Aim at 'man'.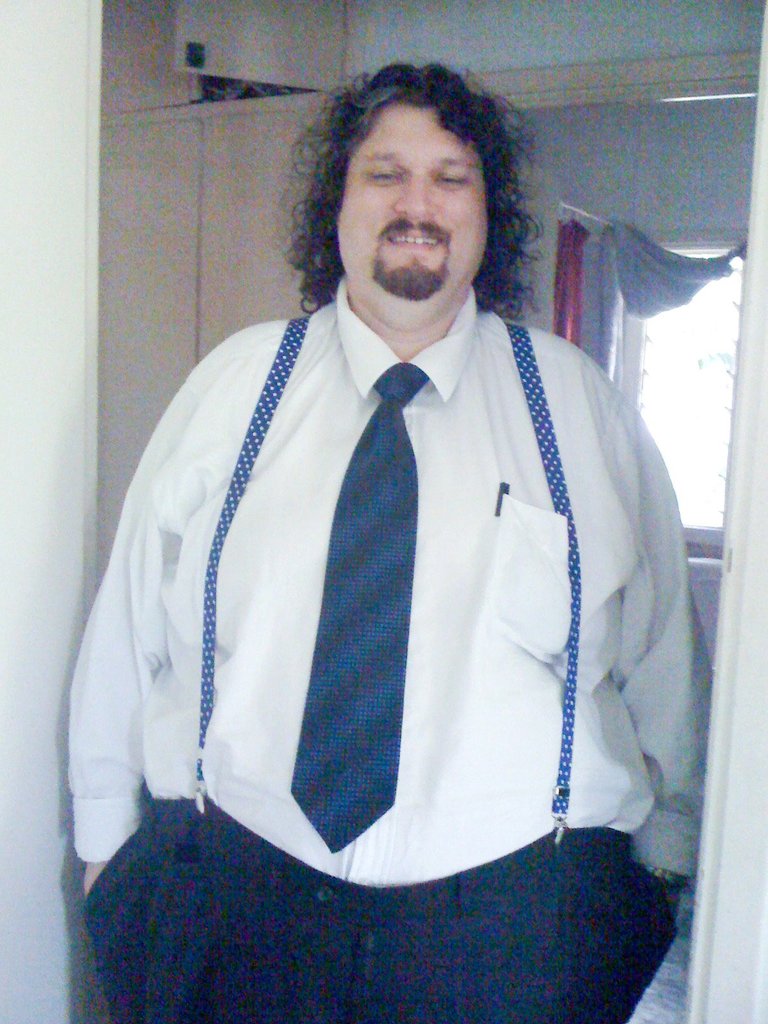
Aimed at (65,59,718,1023).
